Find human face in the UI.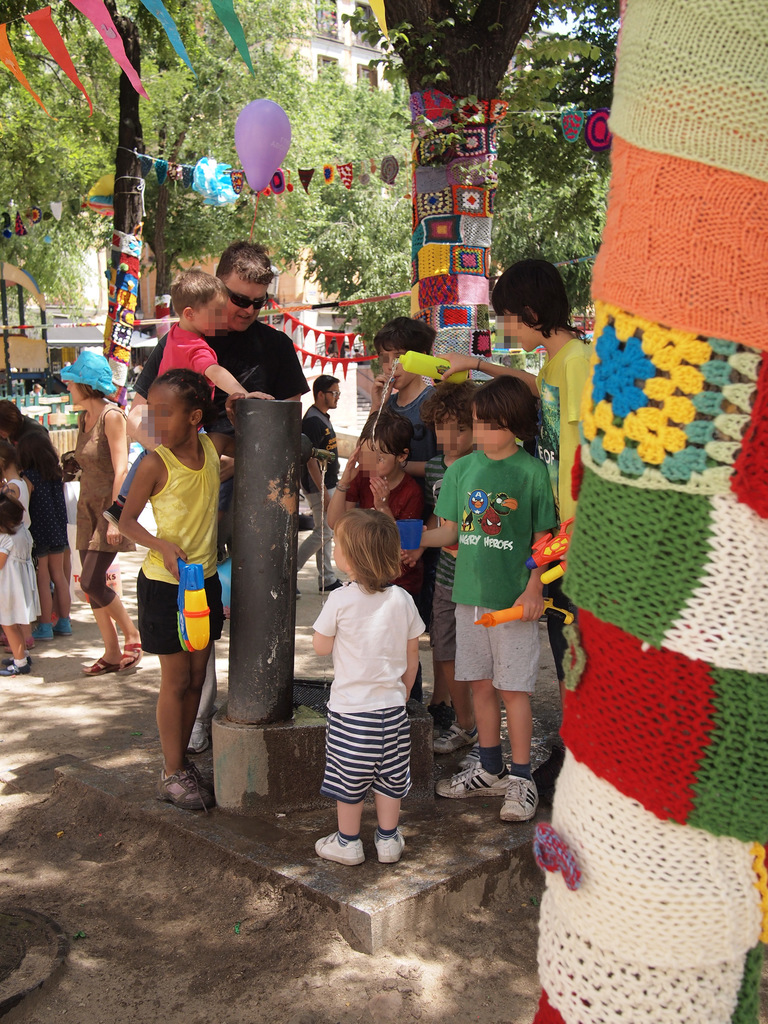
UI element at select_region(499, 295, 552, 358).
